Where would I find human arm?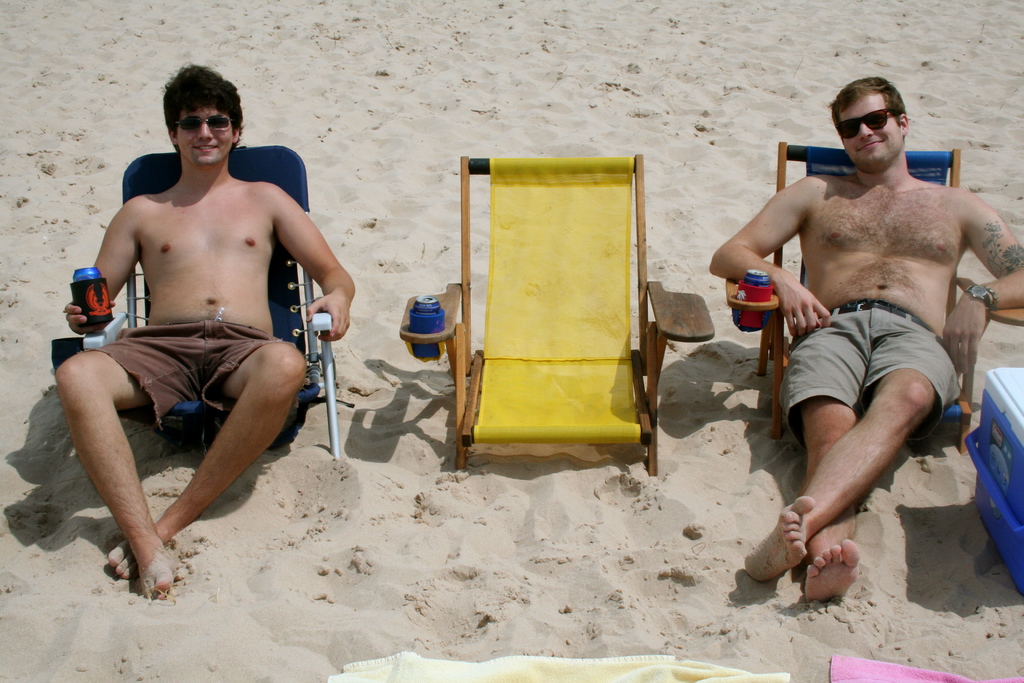
At box=[727, 165, 860, 342].
